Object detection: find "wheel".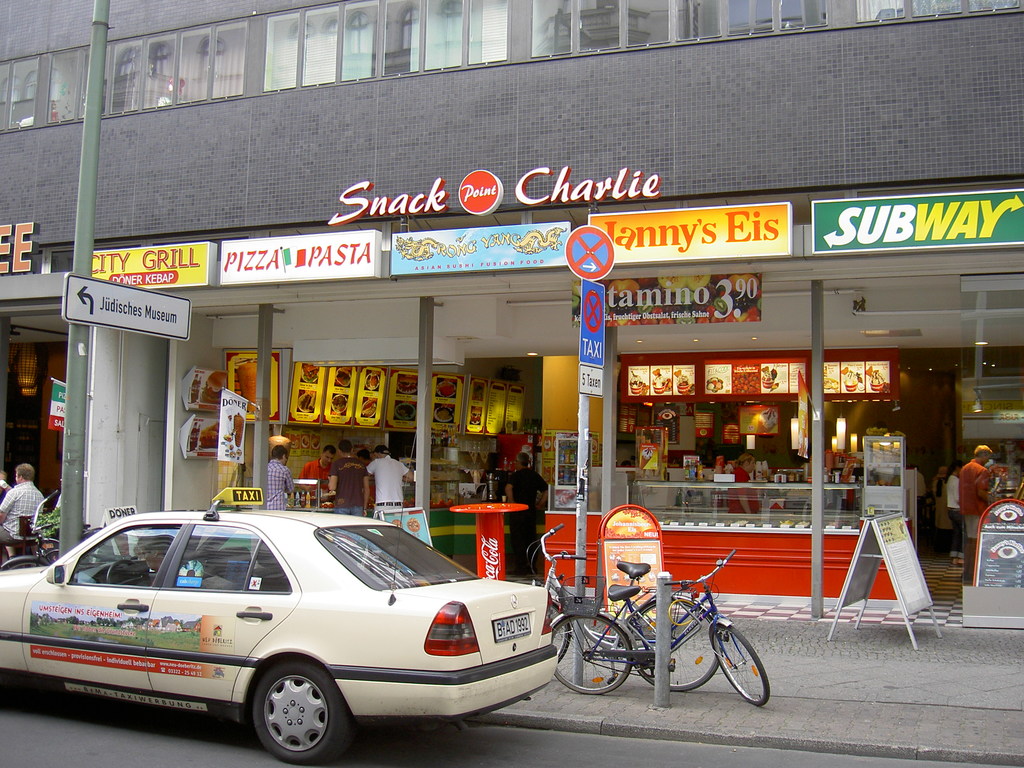
region(627, 600, 723, 693).
